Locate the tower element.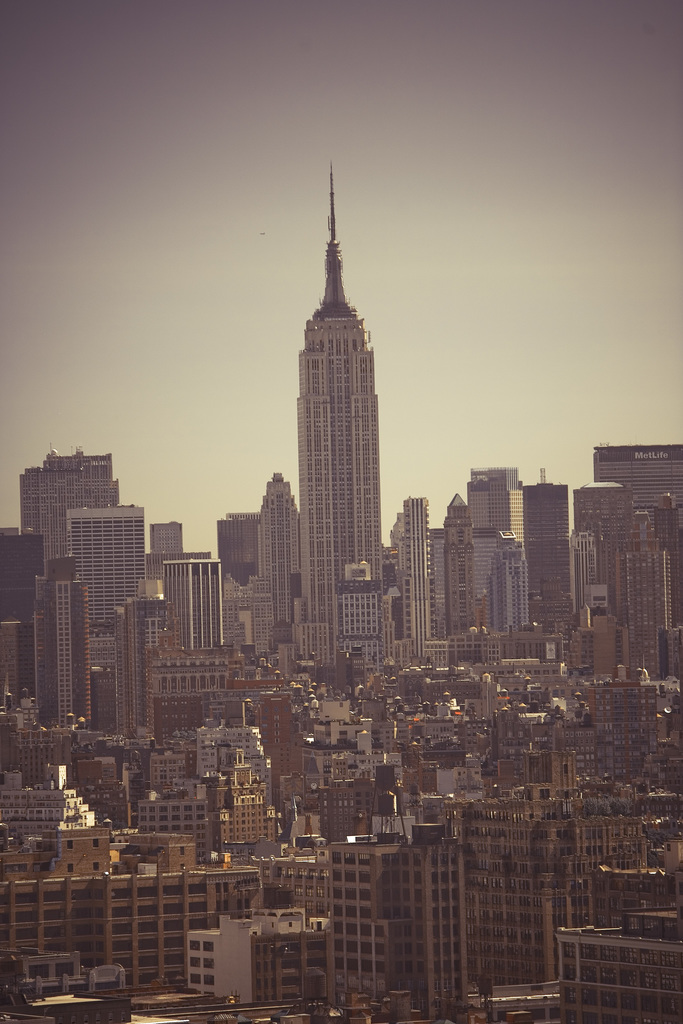
Element bbox: 575 483 634 628.
